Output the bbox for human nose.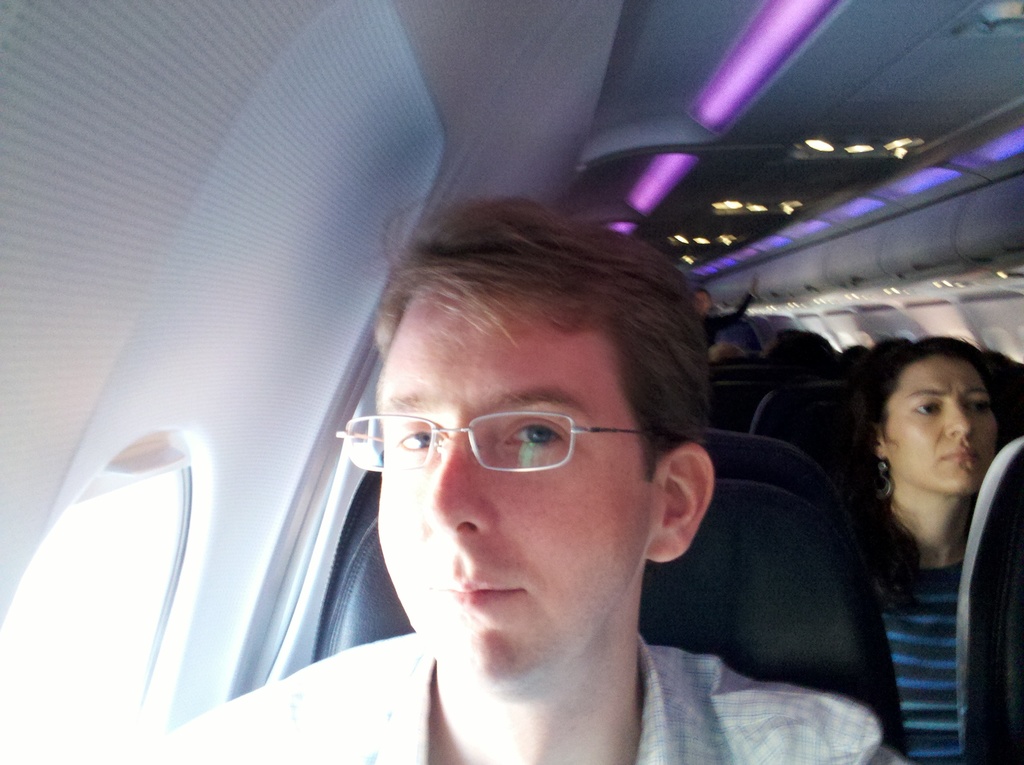
x1=945, y1=403, x2=979, y2=437.
